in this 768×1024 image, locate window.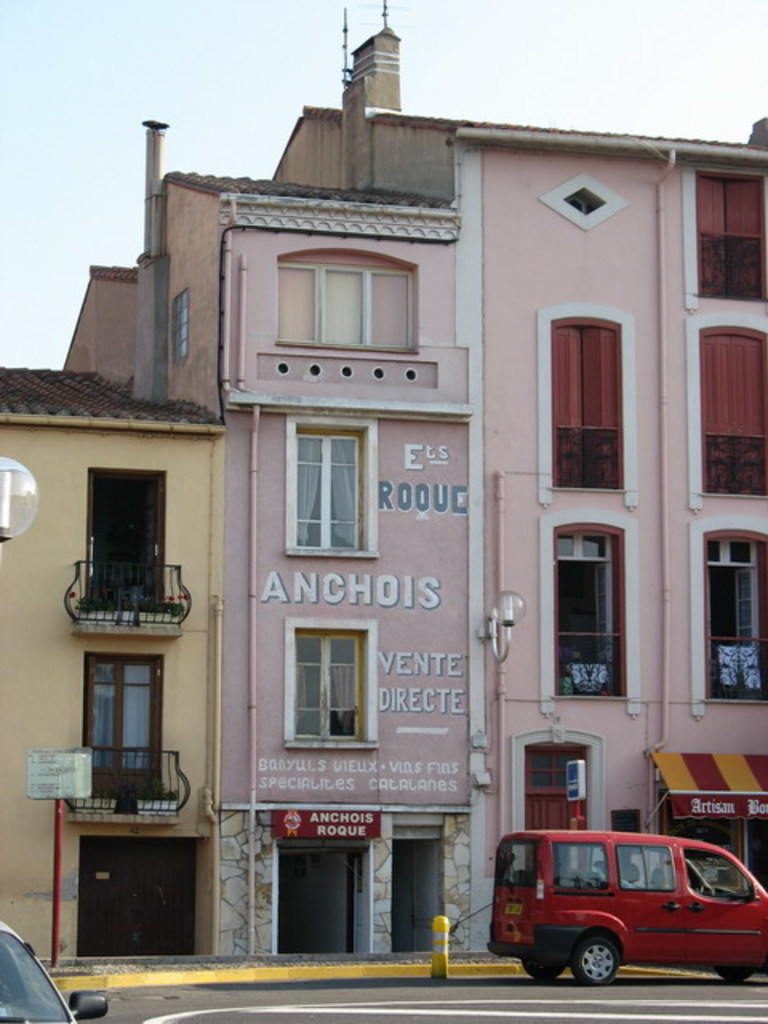
Bounding box: 72/642/162/778.
